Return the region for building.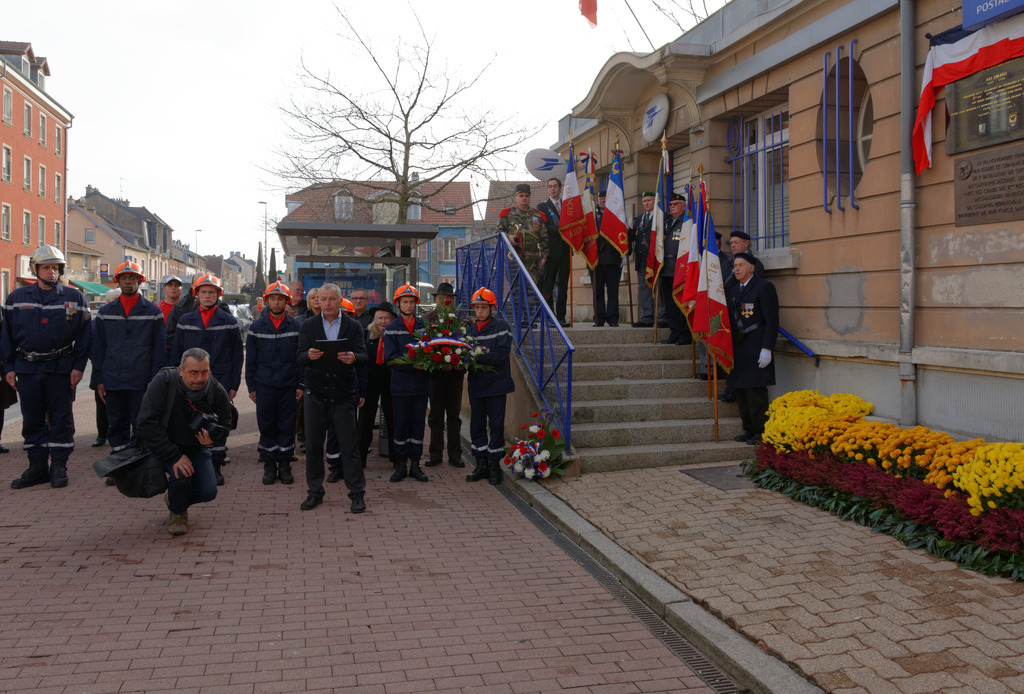
x1=550, y1=0, x2=1023, y2=443.
